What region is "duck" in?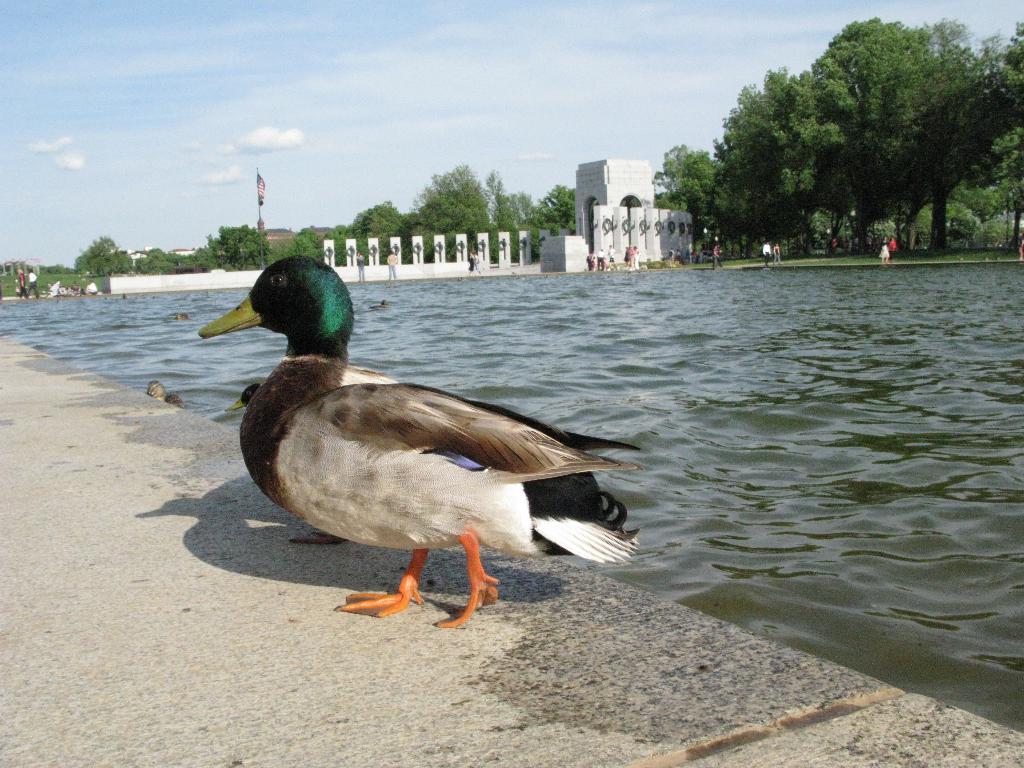
l=146, t=381, r=170, b=410.
